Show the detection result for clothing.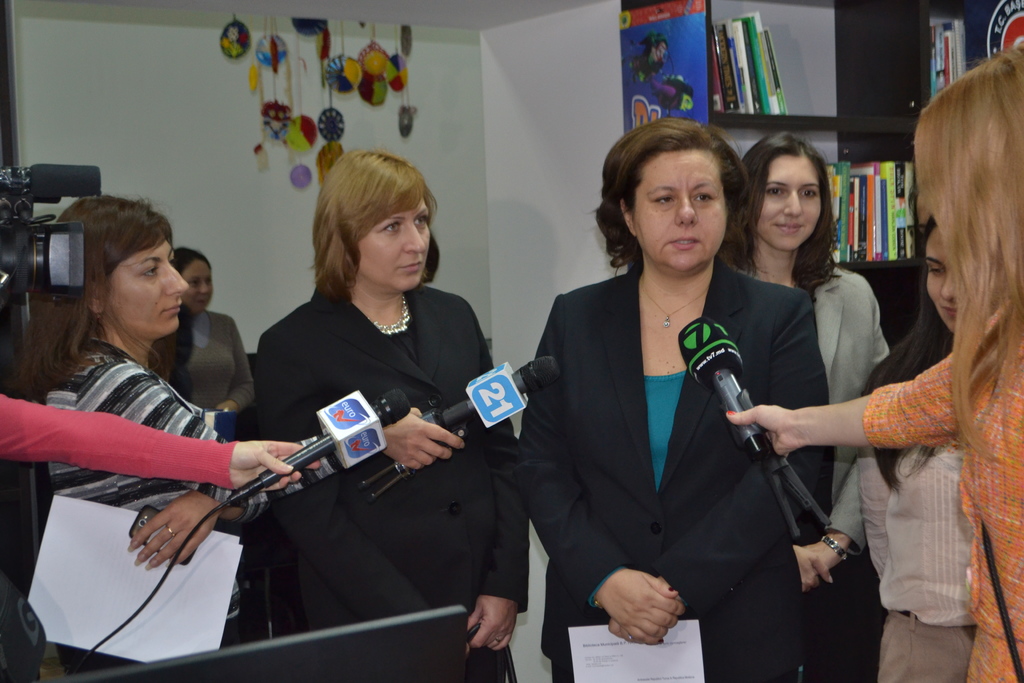
45/336/269/682.
